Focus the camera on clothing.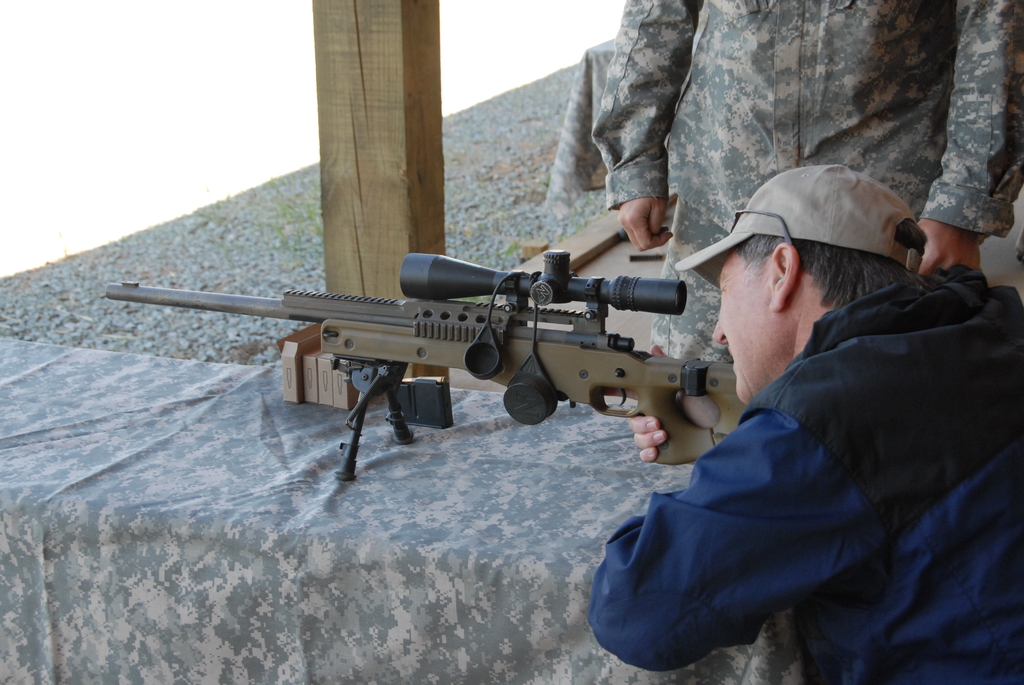
Focus region: locate(596, 0, 1023, 363).
